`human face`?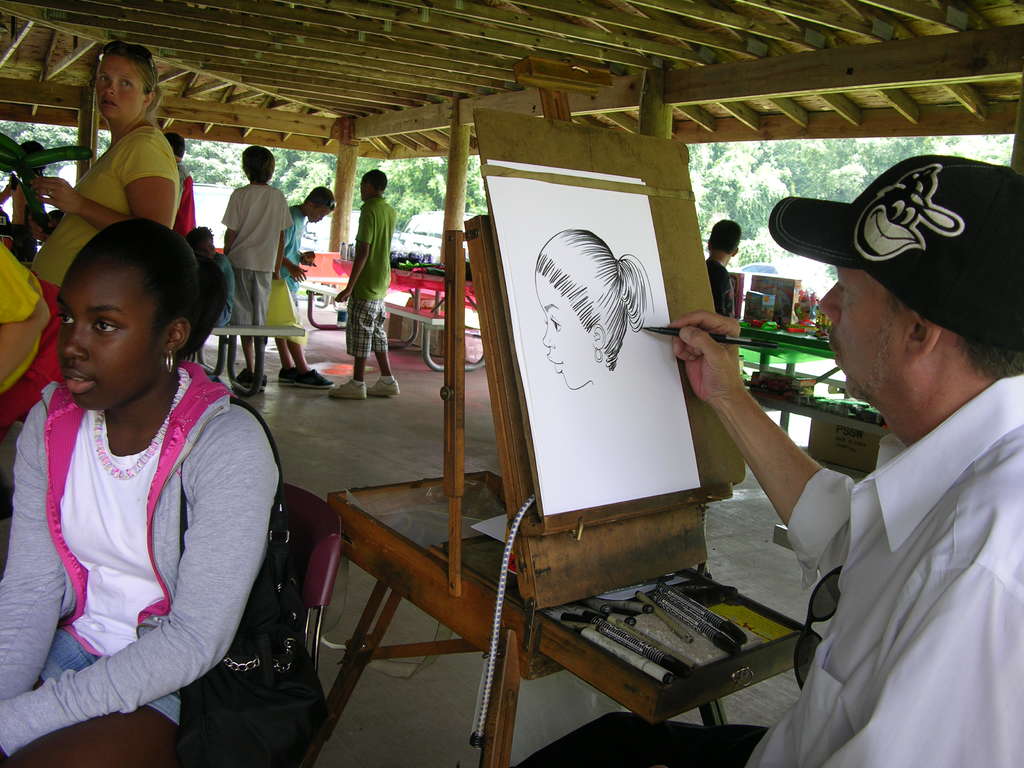
819:266:898:398
